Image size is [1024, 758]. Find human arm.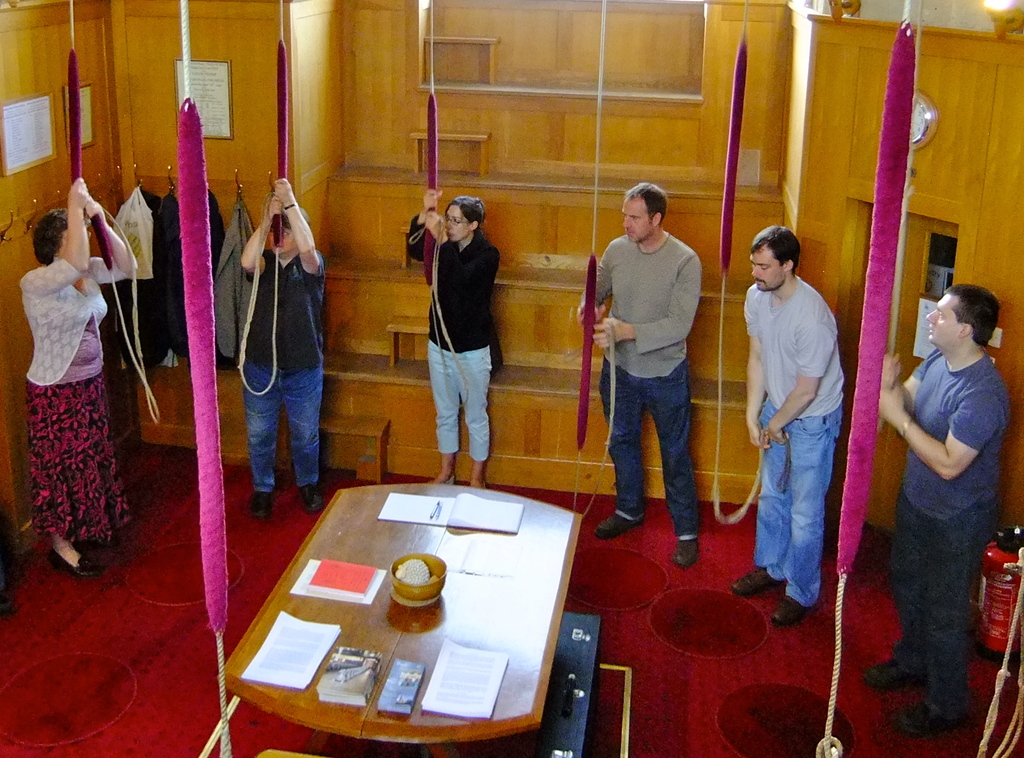
{"left": 424, "top": 204, "right": 452, "bottom": 270}.
